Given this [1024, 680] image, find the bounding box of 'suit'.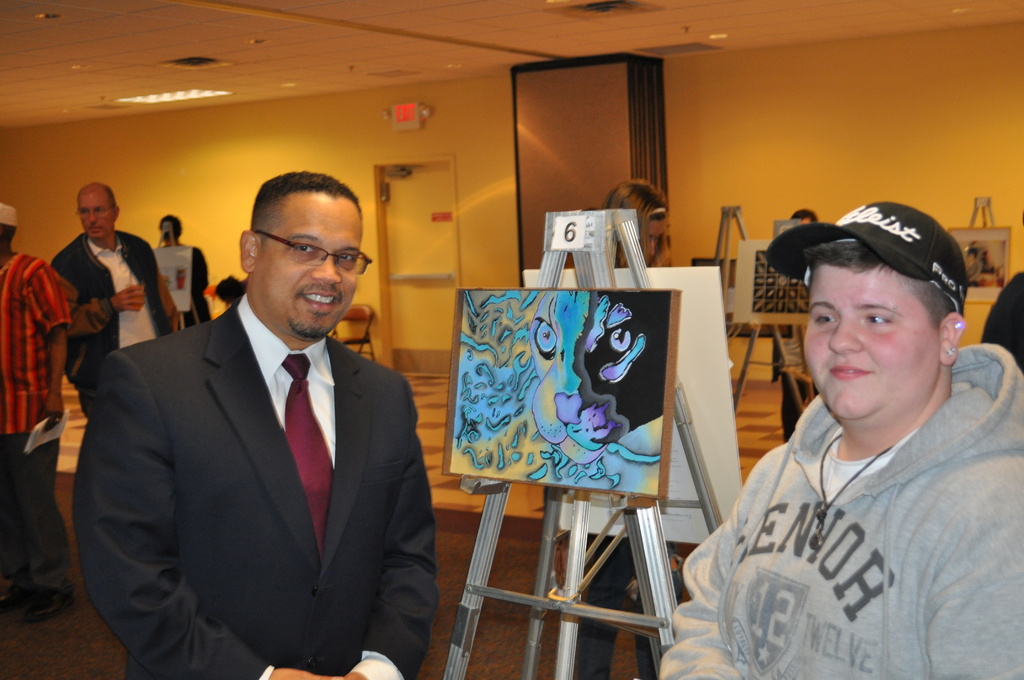
{"left": 72, "top": 298, "right": 440, "bottom": 679}.
